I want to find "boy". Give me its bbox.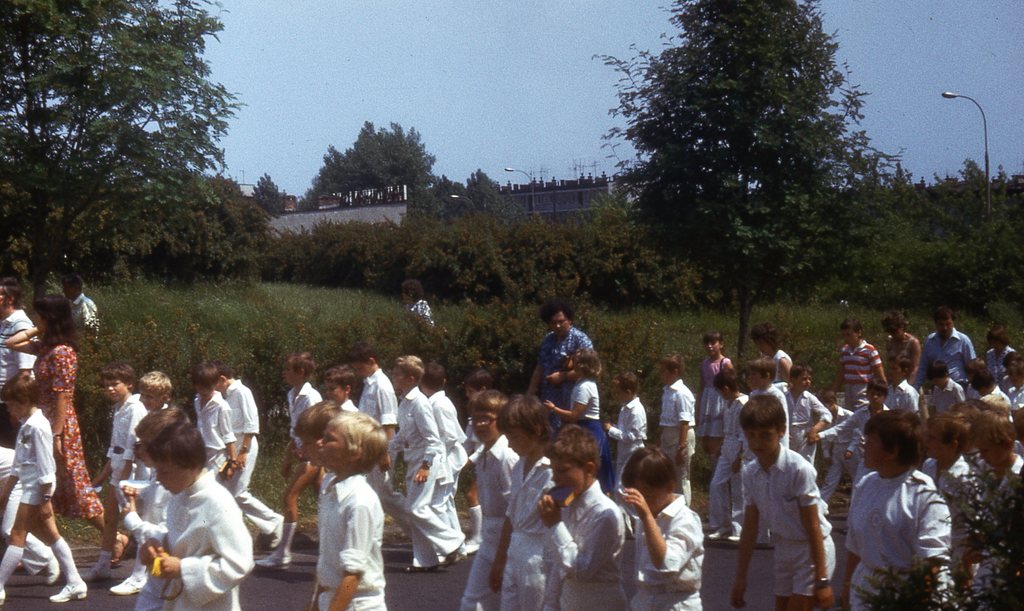
189 360 238 487.
